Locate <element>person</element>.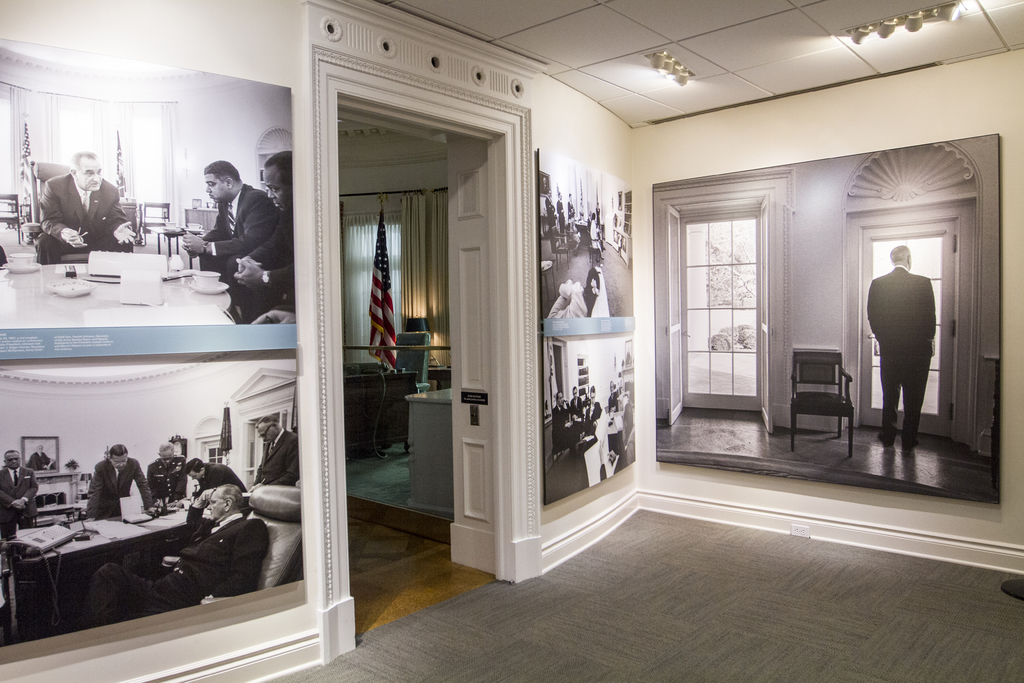
Bounding box: locate(86, 479, 269, 624).
